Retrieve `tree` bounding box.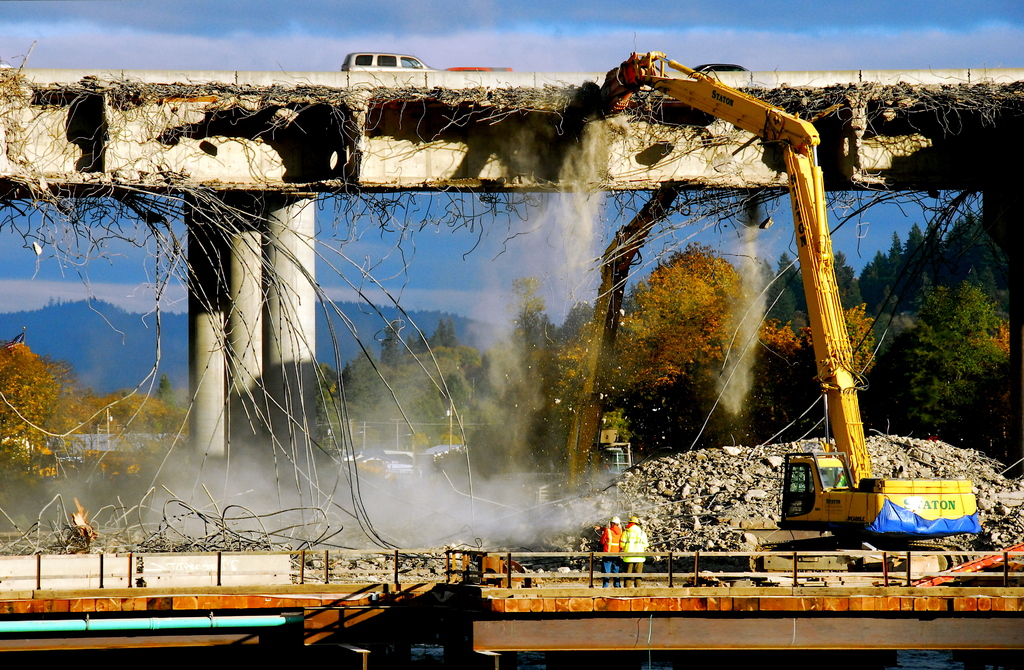
Bounding box: left=876, top=168, right=1011, bottom=486.
